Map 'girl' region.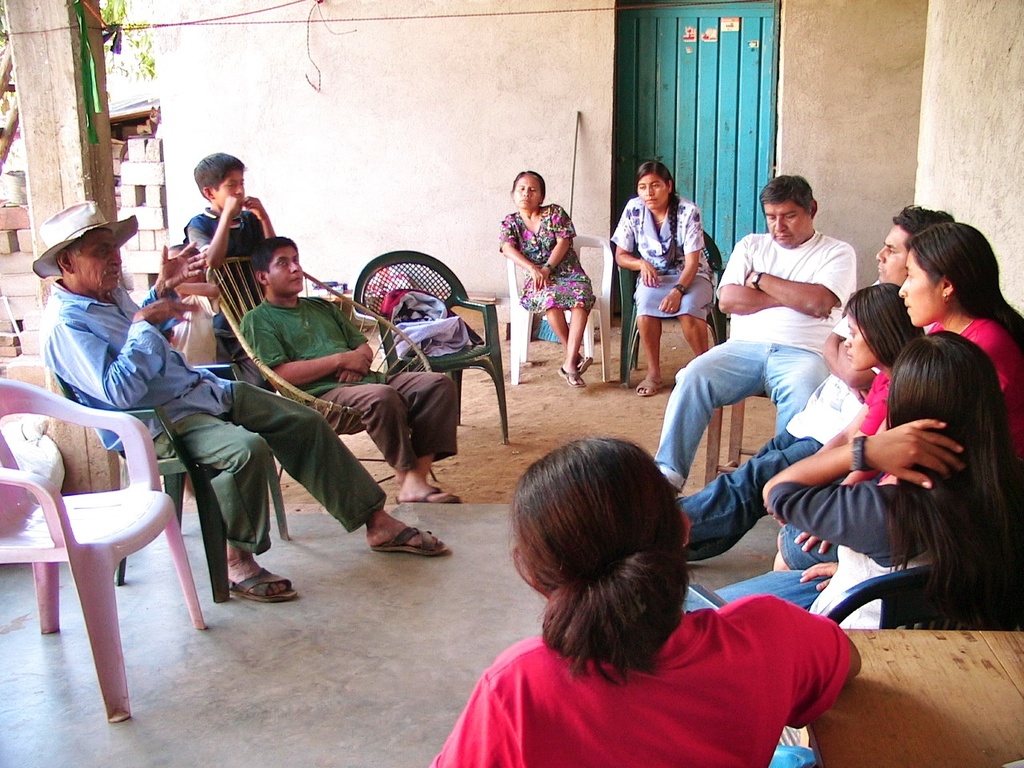
Mapped to bbox=[853, 282, 925, 432].
